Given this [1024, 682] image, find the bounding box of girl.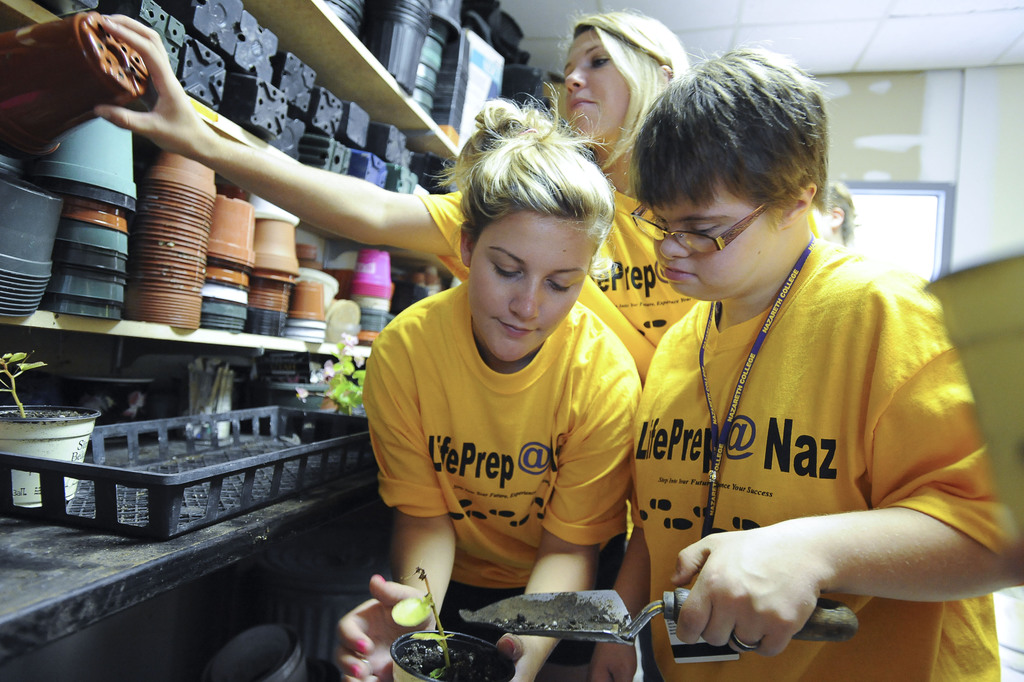
bbox=[322, 83, 642, 681].
